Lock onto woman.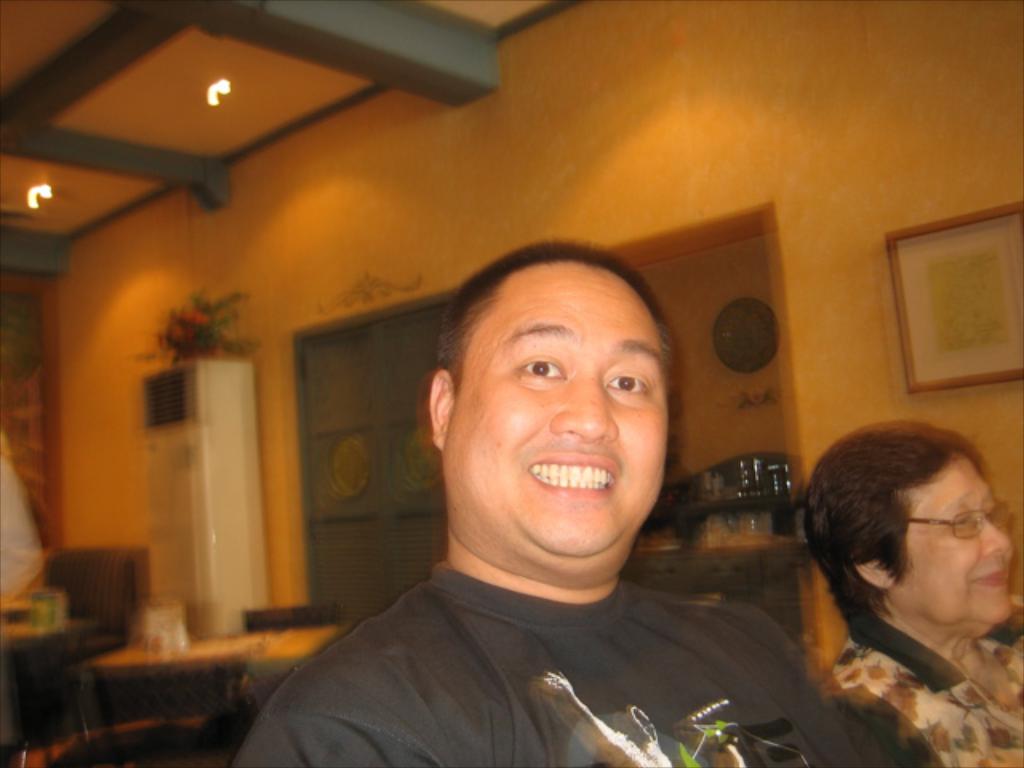
Locked: region(800, 418, 1022, 766).
